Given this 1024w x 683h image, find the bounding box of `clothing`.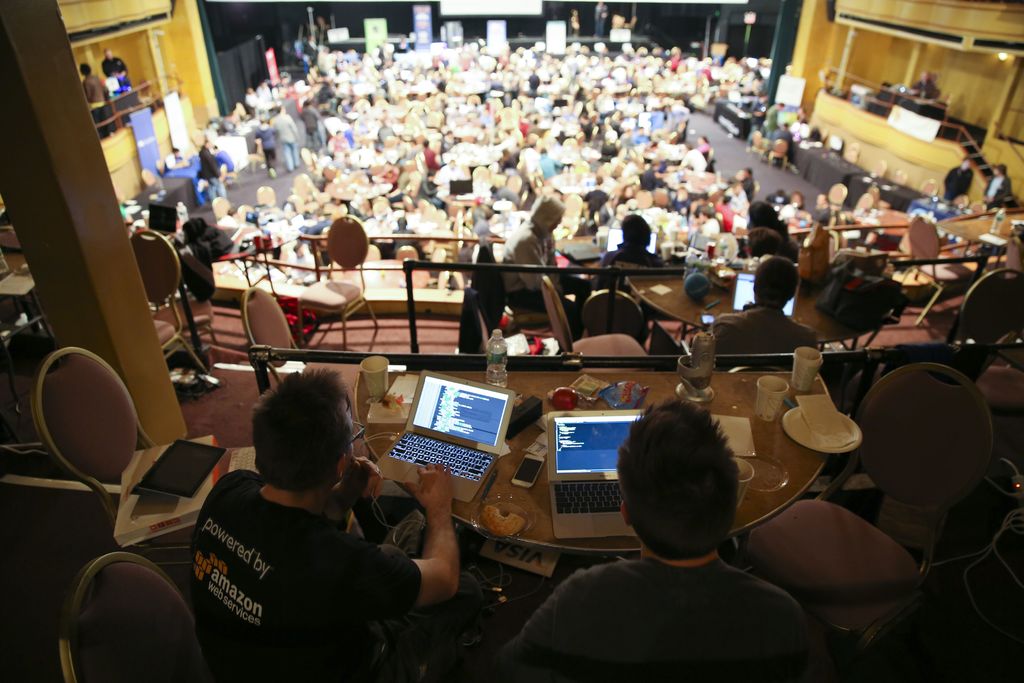
locate(709, 306, 809, 363).
